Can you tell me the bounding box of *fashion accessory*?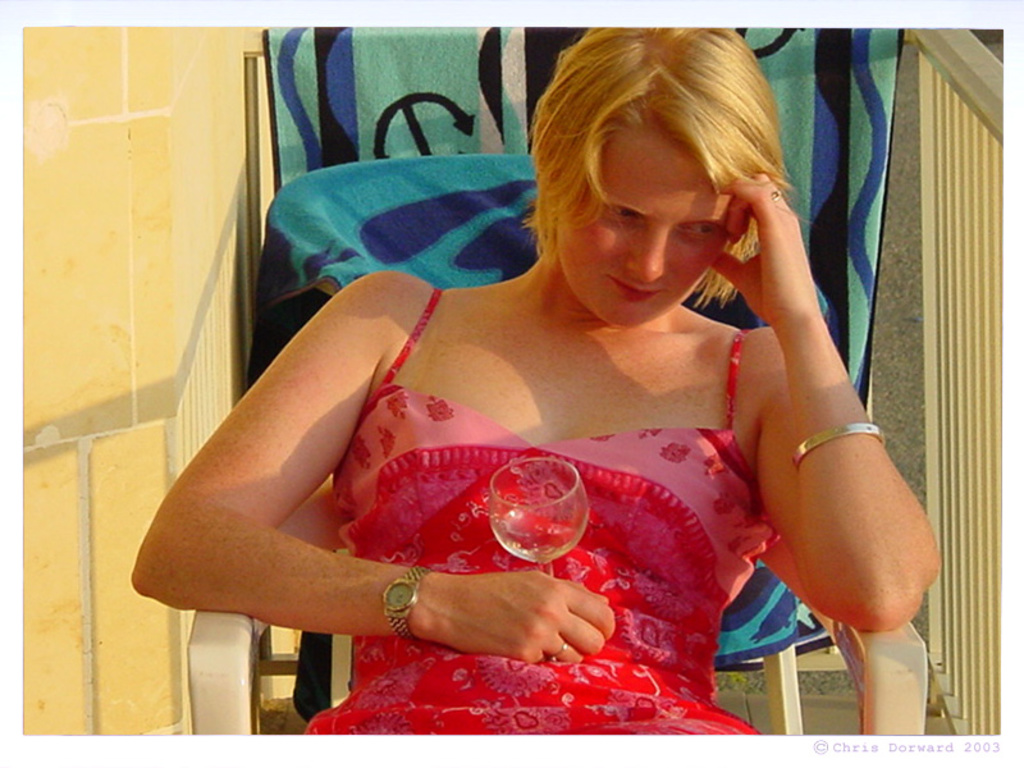
bbox=[549, 643, 571, 663].
